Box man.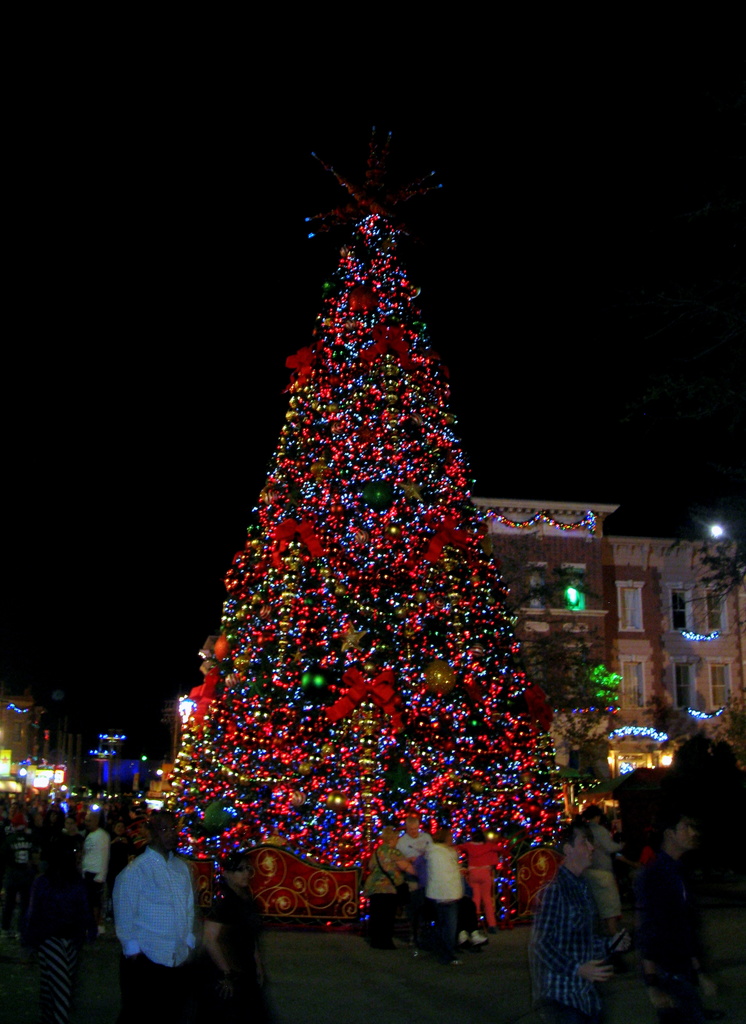
BBox(393, 819, 440, 923).
